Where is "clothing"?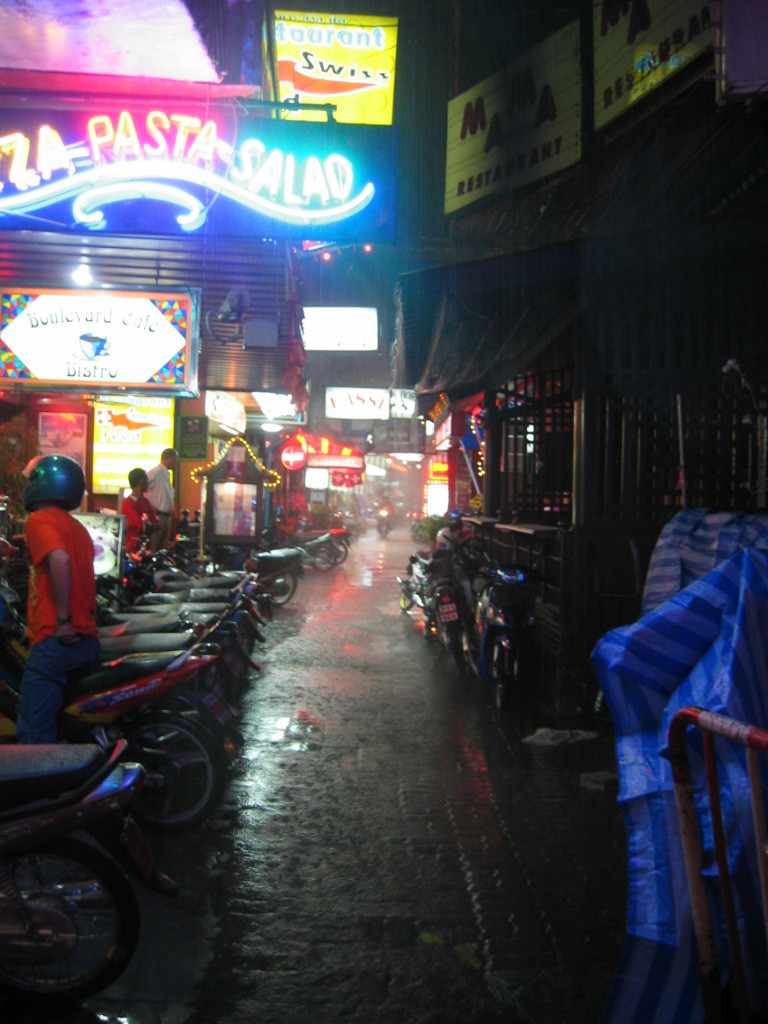
{"x1": 17, "y1": 508, "x2": 102, "y2": 745}.
